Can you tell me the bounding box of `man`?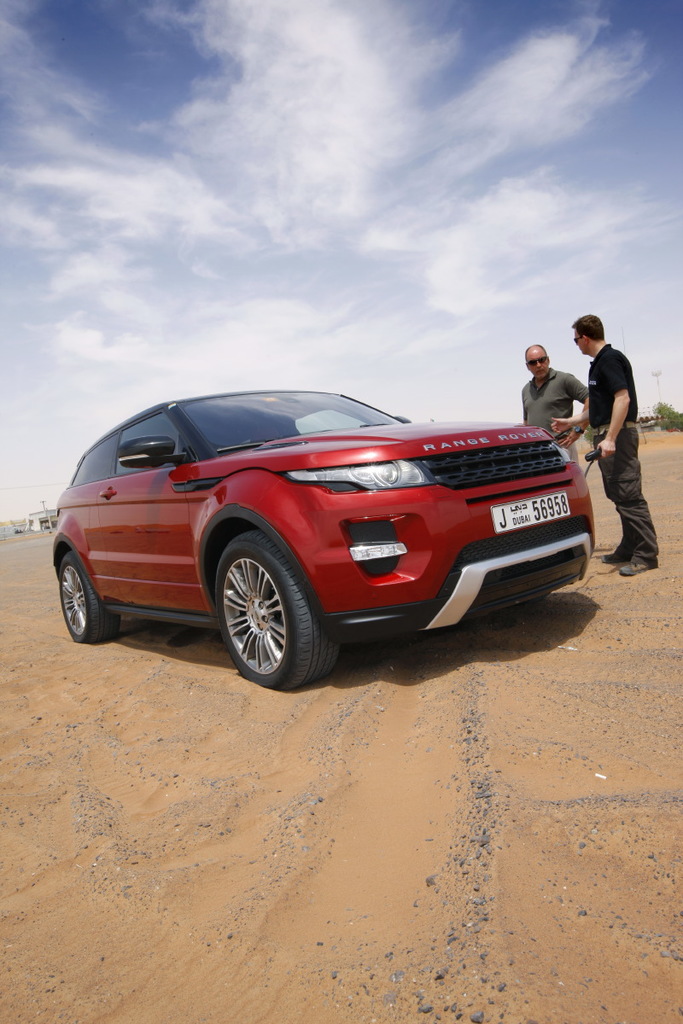
pyautogui.locateOnScreen(521, 340, 597, 459).
